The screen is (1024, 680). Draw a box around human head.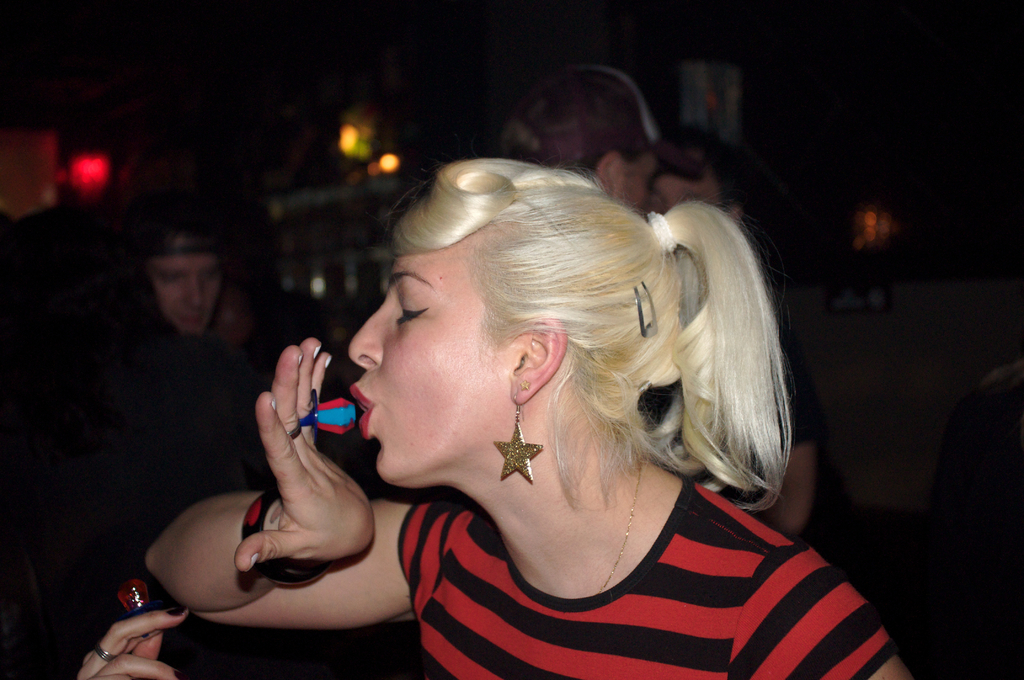
[left=124, top=213, right=236, bottom=349].
